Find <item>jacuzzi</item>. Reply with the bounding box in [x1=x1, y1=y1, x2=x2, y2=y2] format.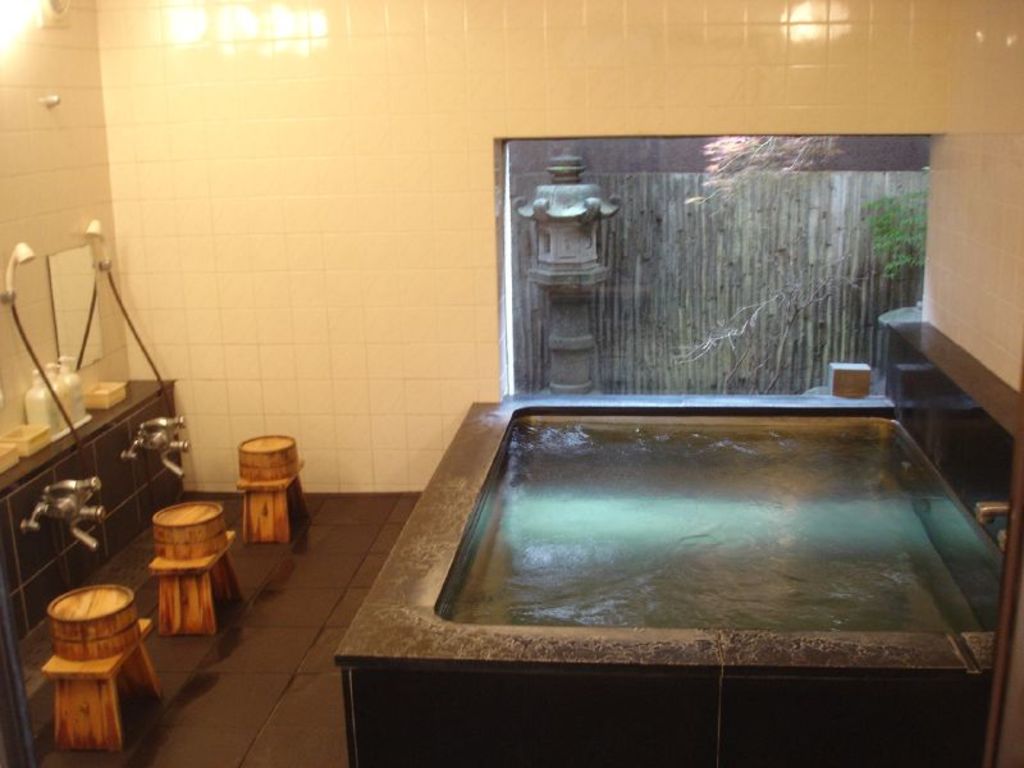
[x1=332, y1=392, x2=988, y2=767].
